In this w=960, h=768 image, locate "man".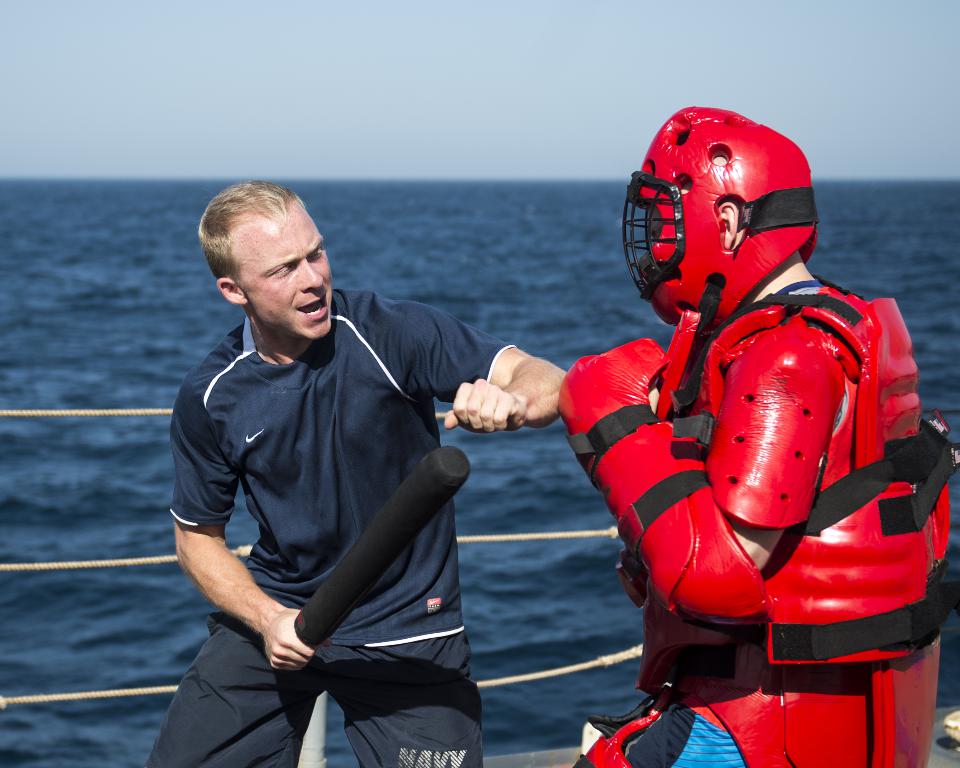
Bounding box: x1=158 y1=157 x2=516 y2=767.
